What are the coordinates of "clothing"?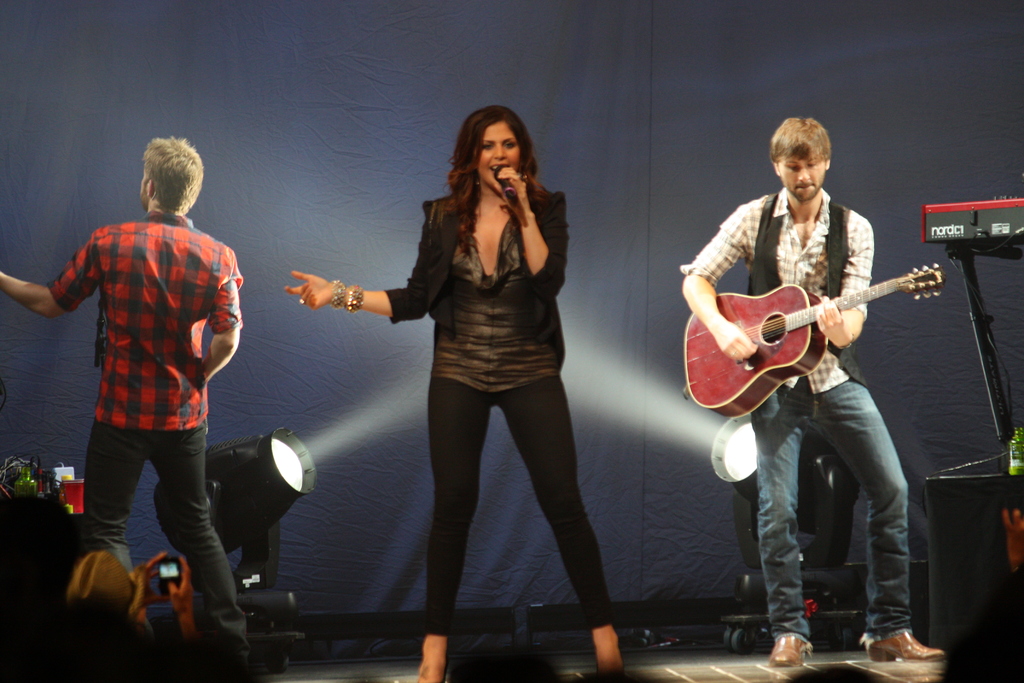
box=[43, 207, 245, 652].
